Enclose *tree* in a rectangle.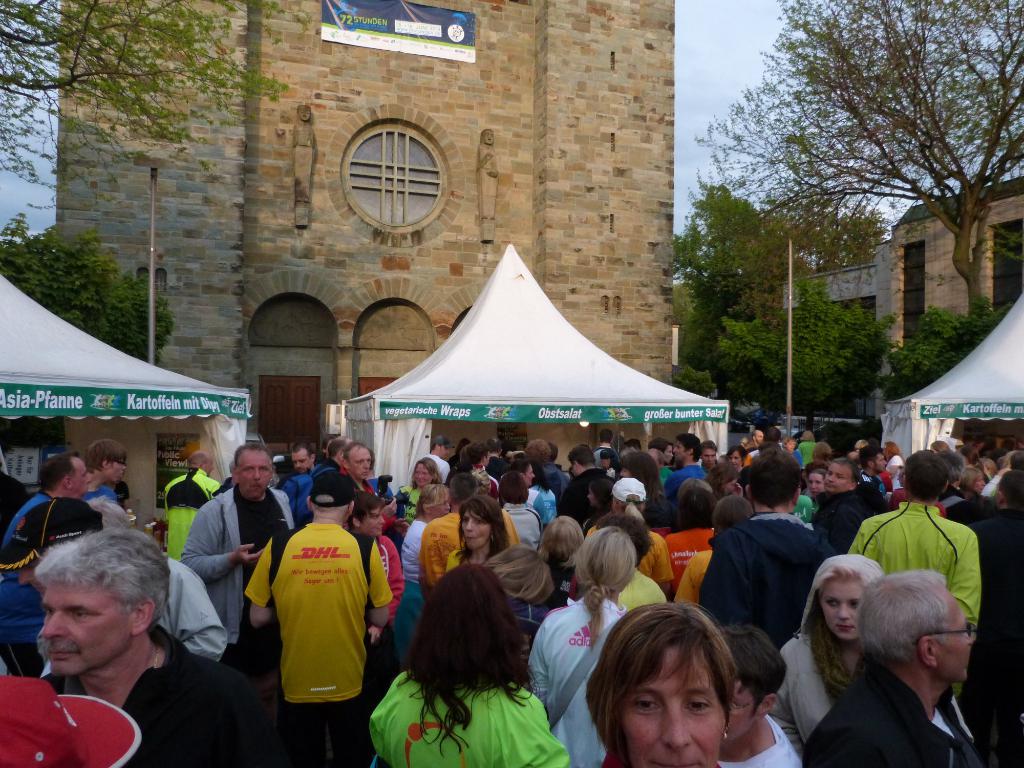
select_region(772, 198, 895, 260).
